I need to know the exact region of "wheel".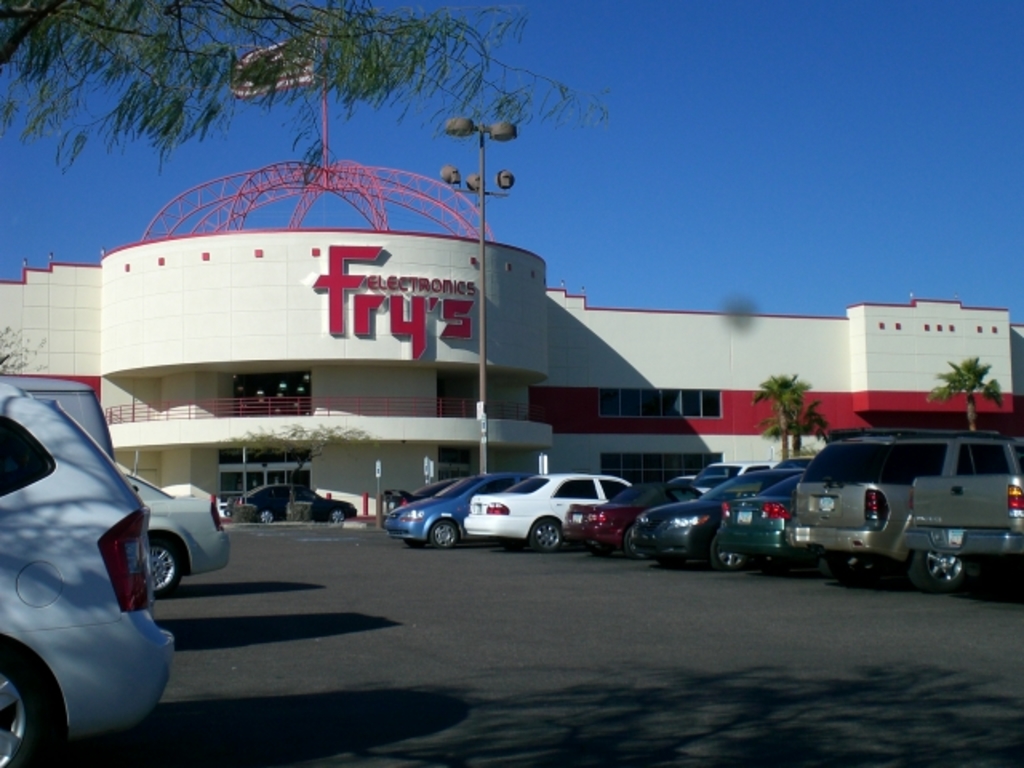
Region: 757,552,782,574.
